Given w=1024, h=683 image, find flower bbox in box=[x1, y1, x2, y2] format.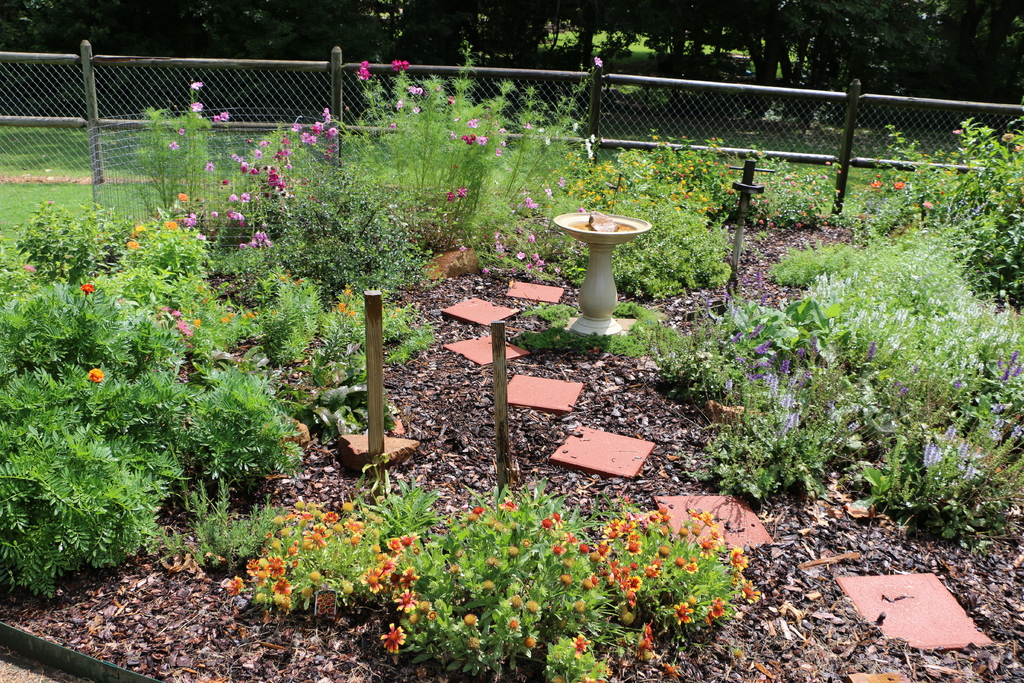
box=[406, 78, 420, 99].
